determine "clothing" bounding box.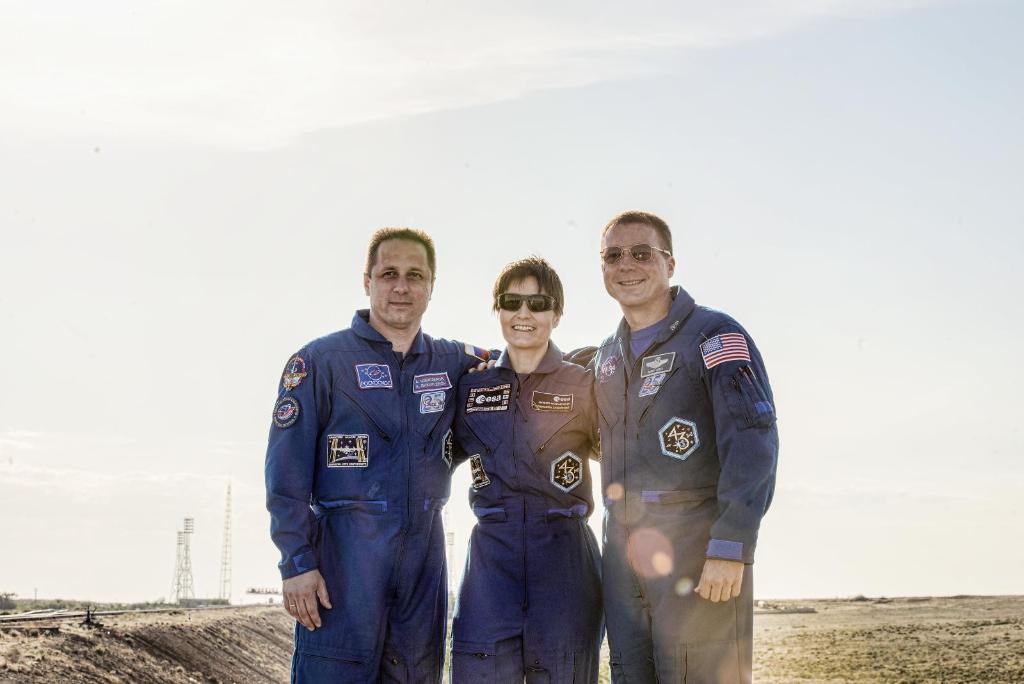
Determined: select_region(581, 281, 781, 683).
